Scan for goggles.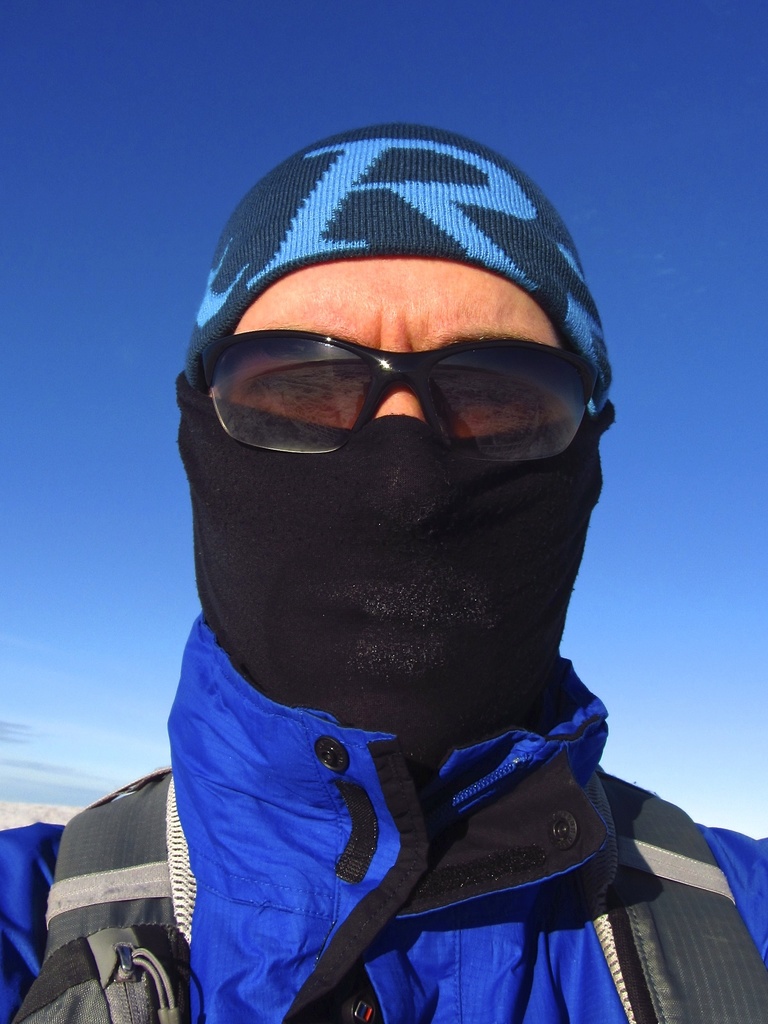
Scan result: select_region(192, 300, 612, 452).
